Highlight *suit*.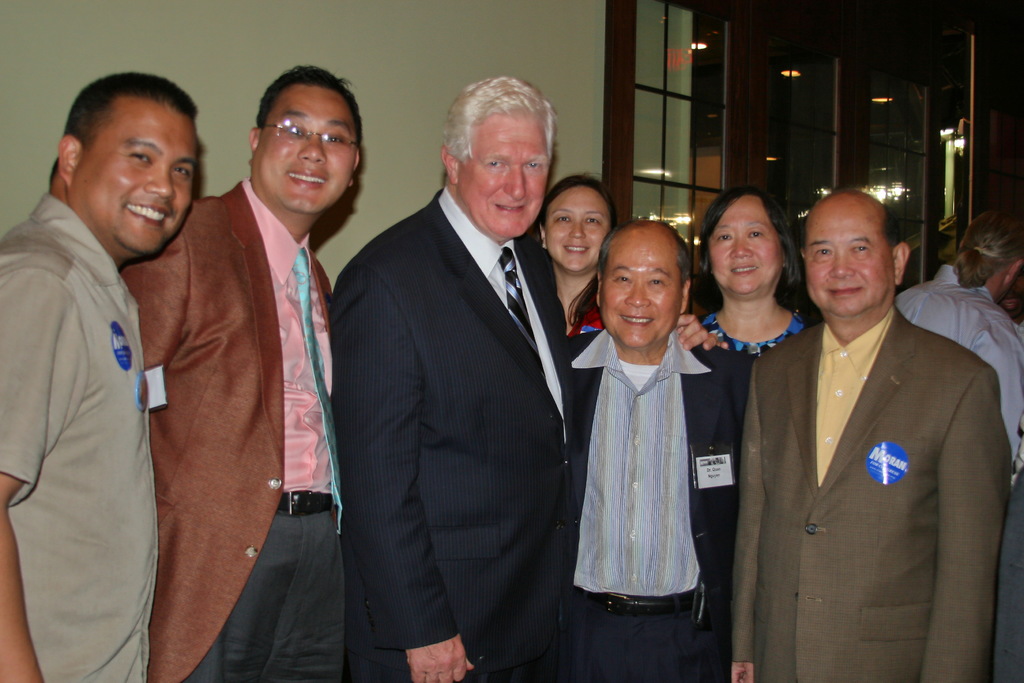
Highlighted region: (326, 63, 604, 682).
